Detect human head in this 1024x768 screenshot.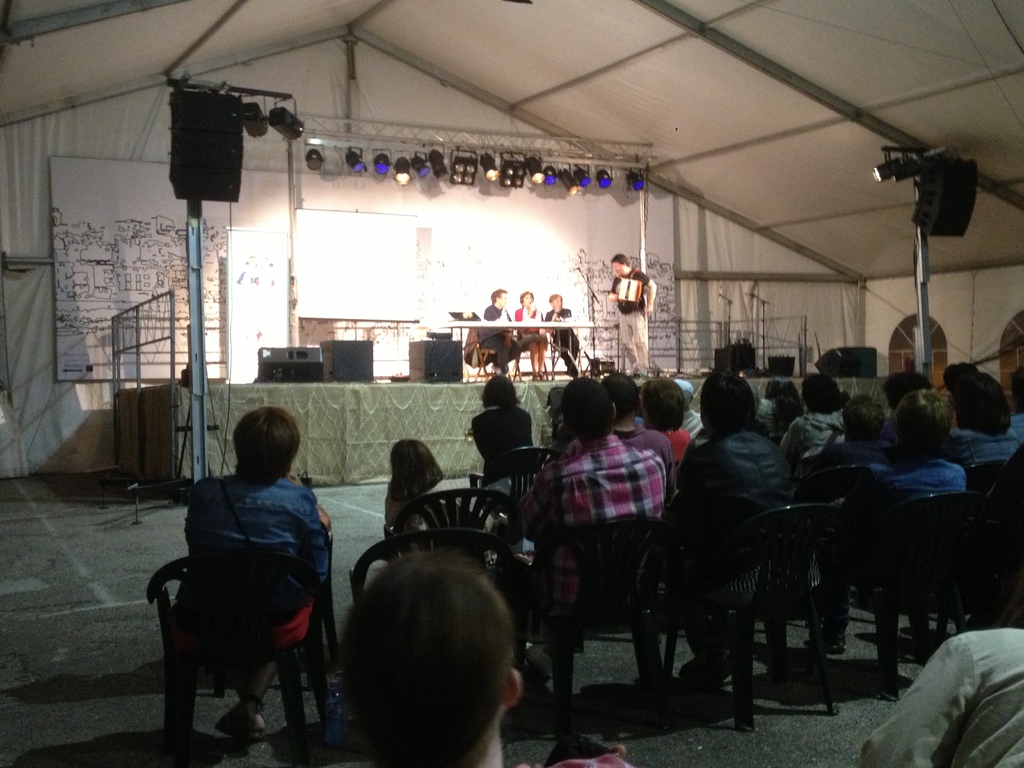
Detection: [561, 377, 617, 443].
